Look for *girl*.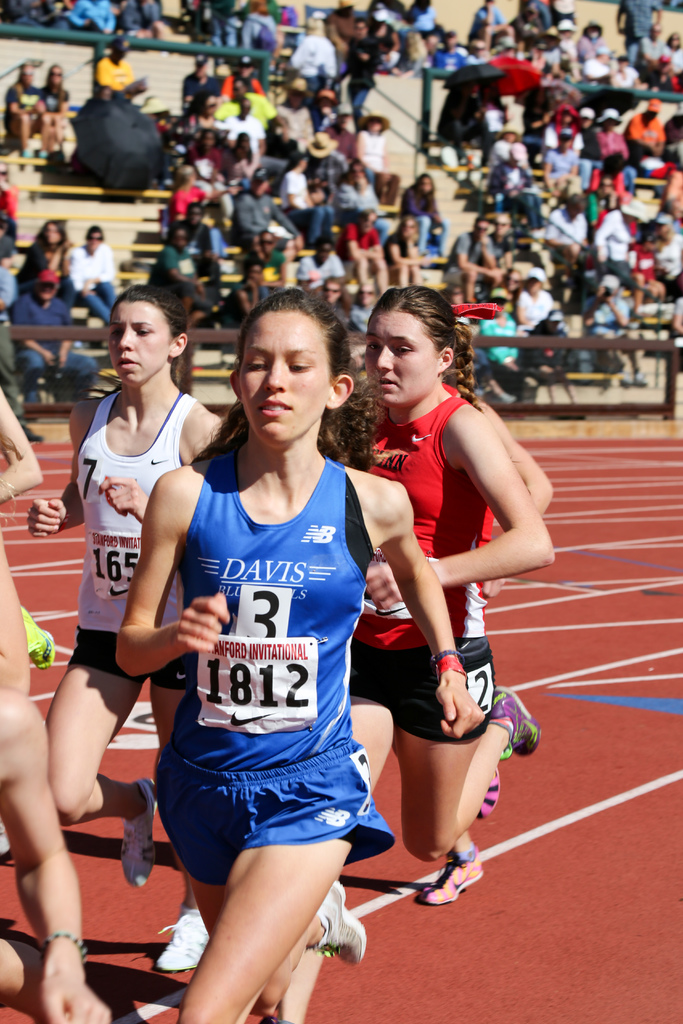
Found: l=43, t=280, r=227, b=975.
